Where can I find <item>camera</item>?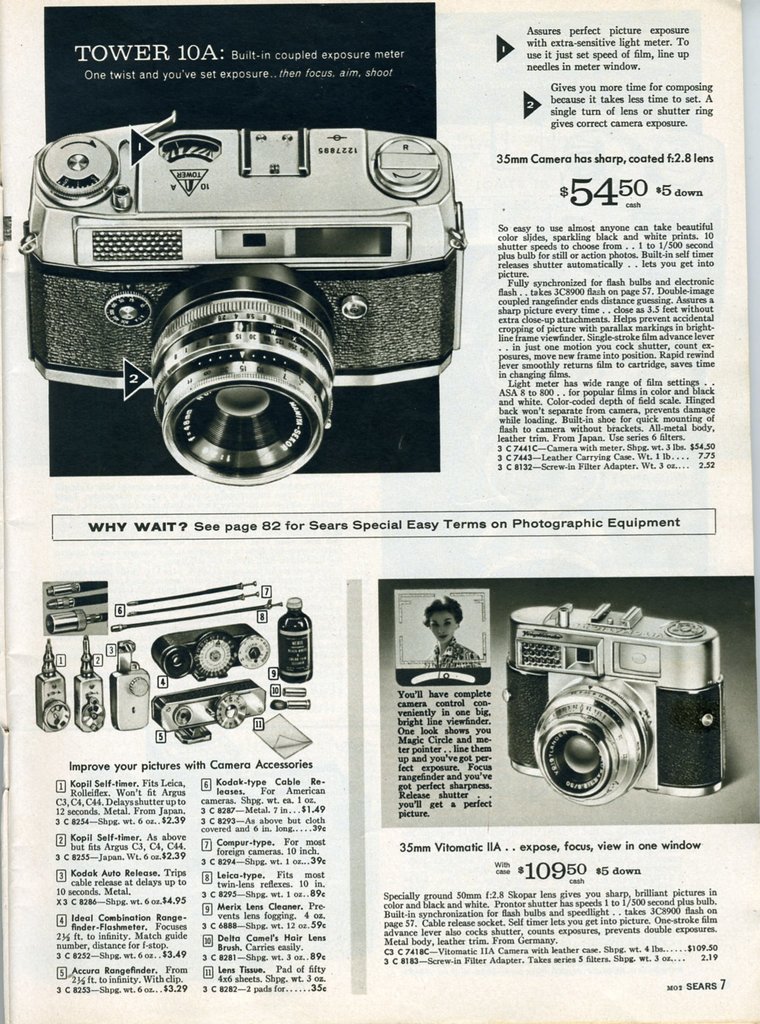
You can find it at rect(15, 113, 460, 486).
